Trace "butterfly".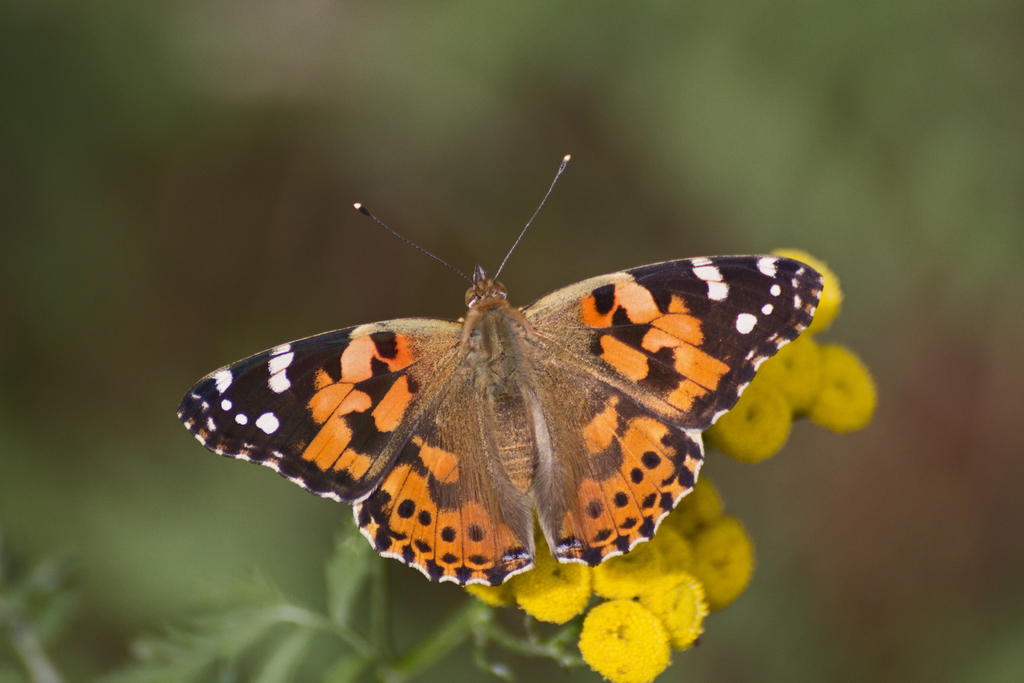
Traced to locate(177, 151, 824, 588).
